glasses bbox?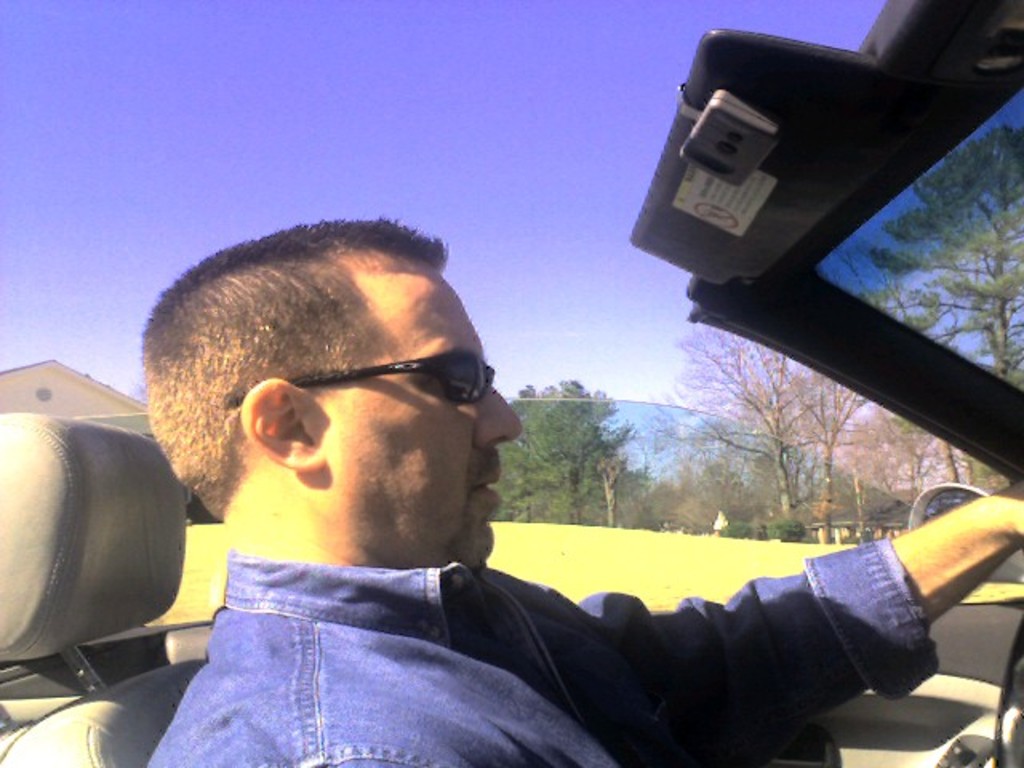
box(294, 358, 493, 416)
